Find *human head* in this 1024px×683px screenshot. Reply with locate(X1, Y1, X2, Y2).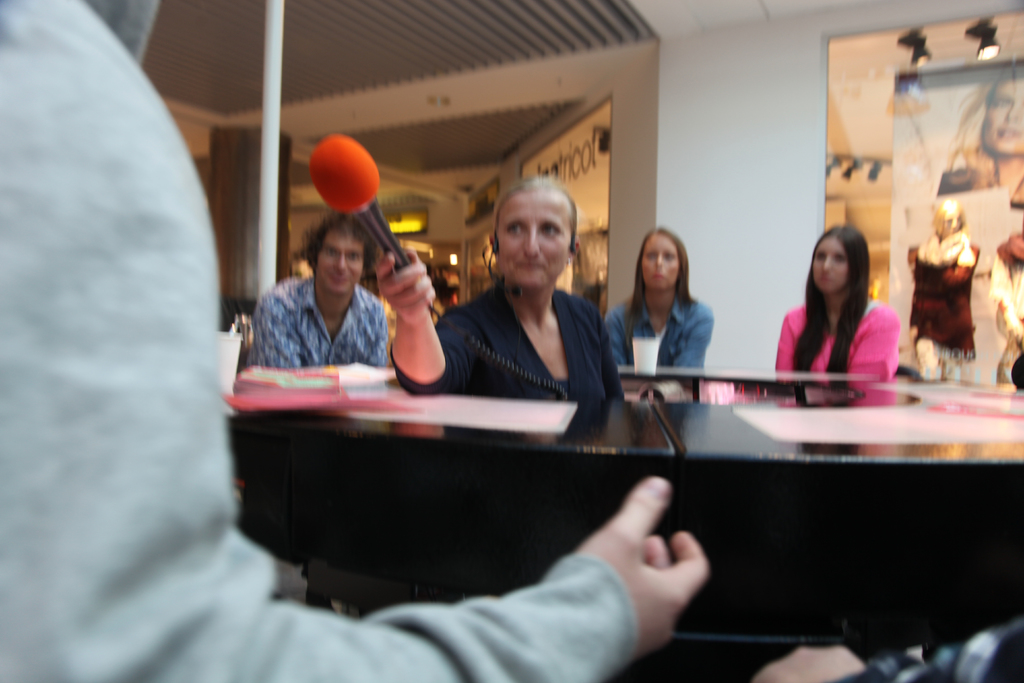
locate(933, 200, 964, 240).
